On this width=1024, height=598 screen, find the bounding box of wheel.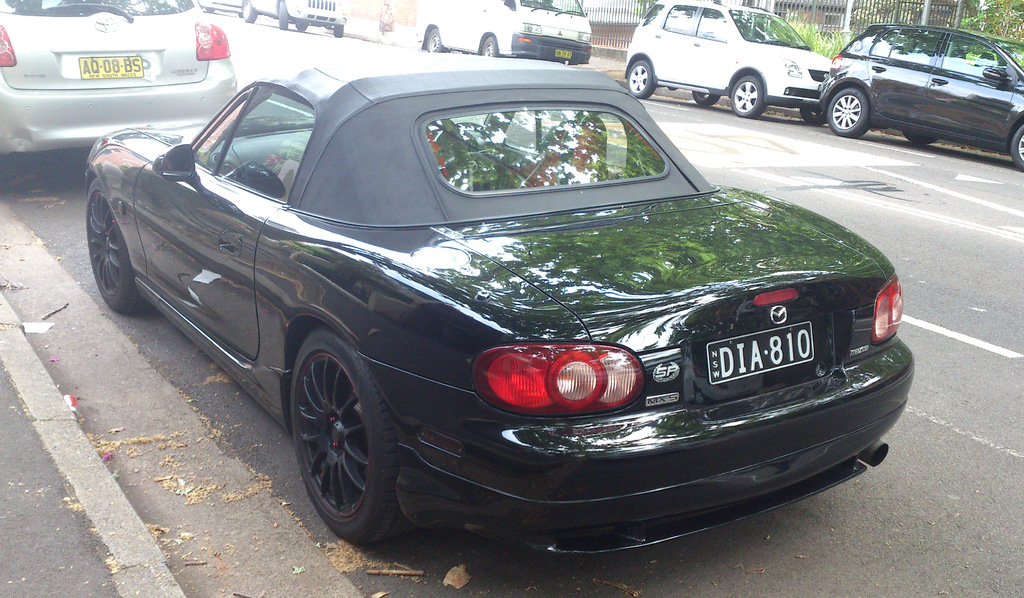
Bounding box: left=332, top=20, right=345, bottom=38.
